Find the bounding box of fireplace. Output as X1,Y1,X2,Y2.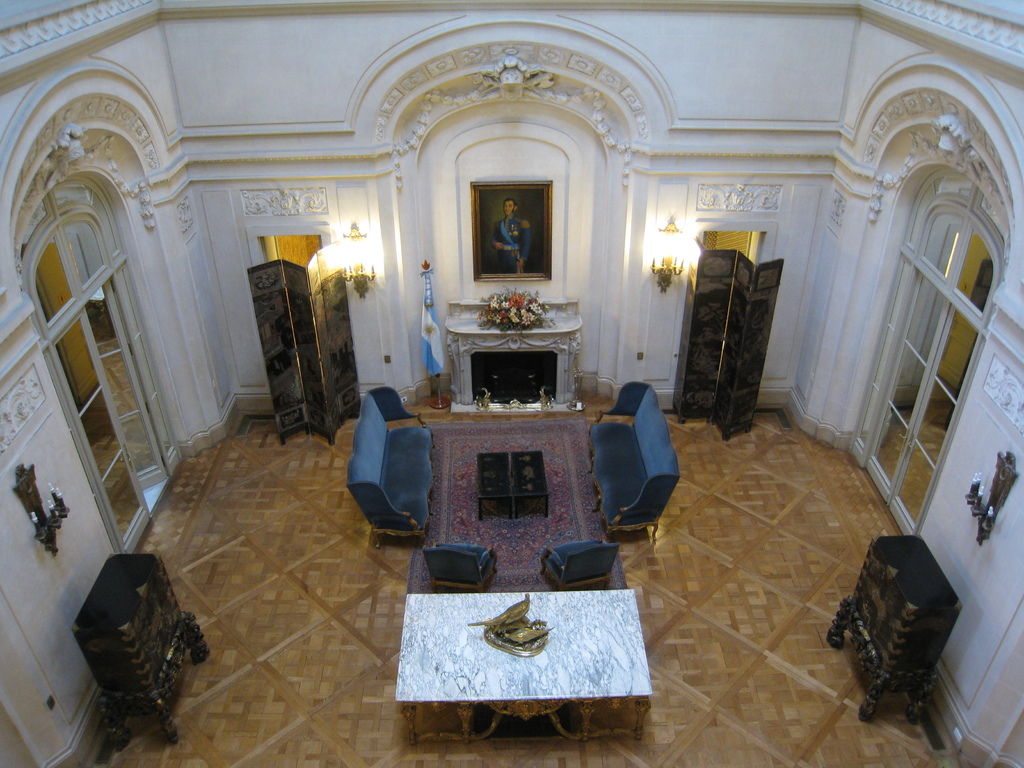
468,349,560,406.
